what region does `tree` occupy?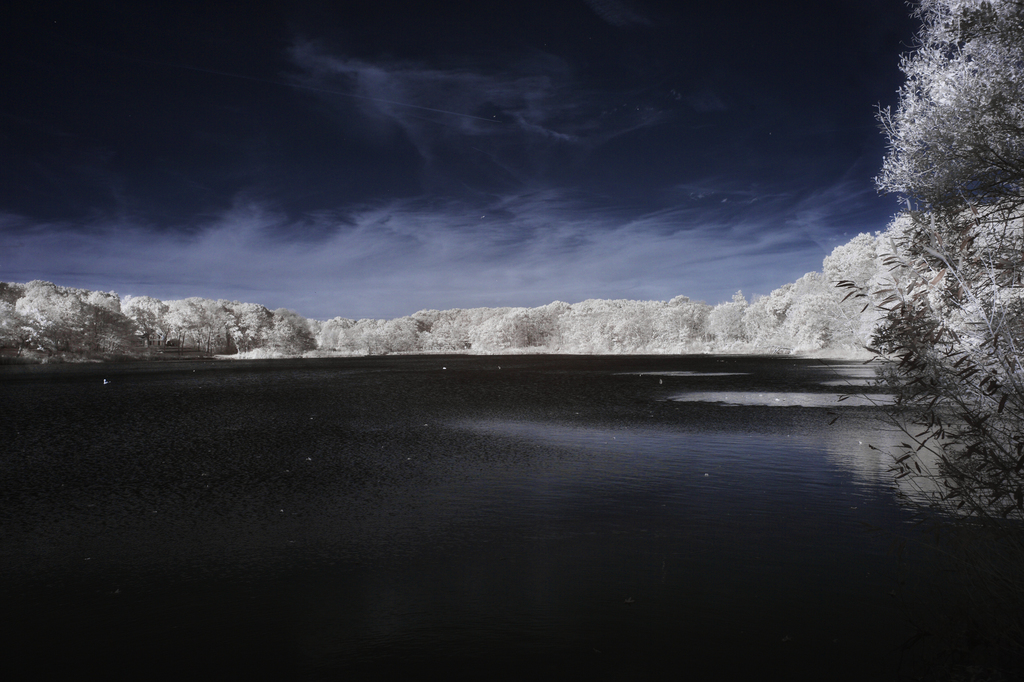
<bbox>860, 0, 1023, 543</bbox>.
